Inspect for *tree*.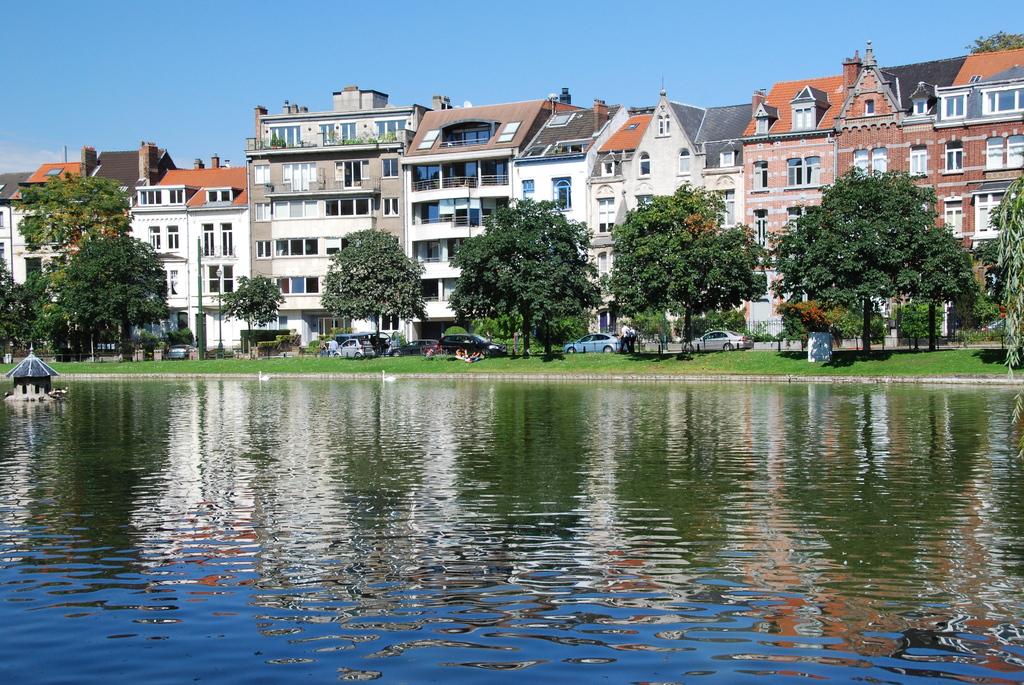
Inspection: 630/305/751/343.
